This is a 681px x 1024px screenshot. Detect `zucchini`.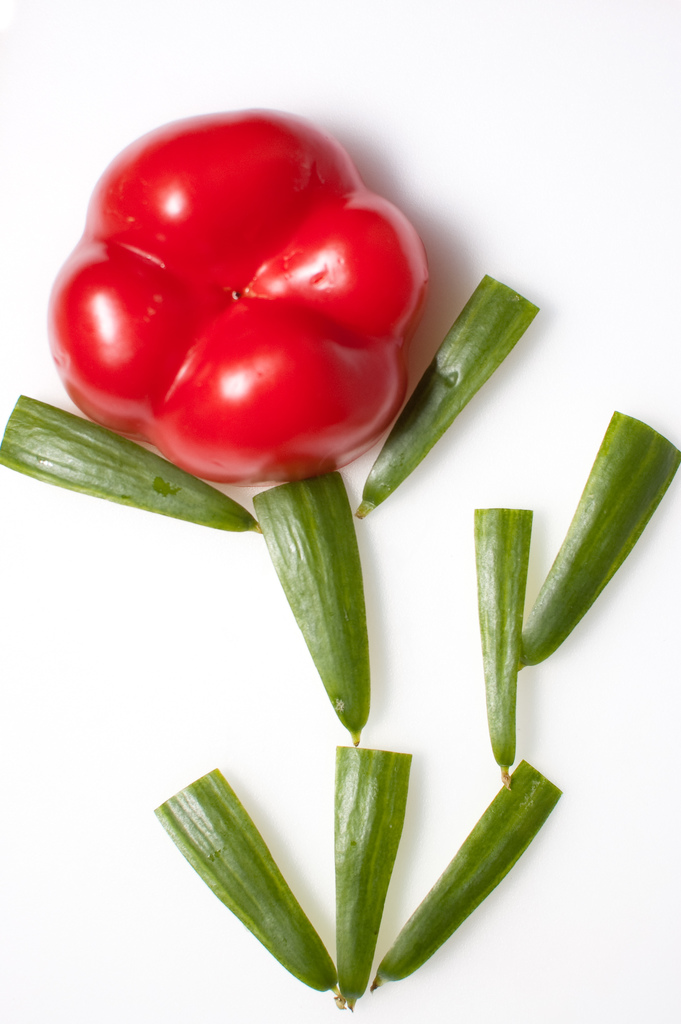
{"left": 0, "top": 395, "right": 263, "bottom": 531}.
